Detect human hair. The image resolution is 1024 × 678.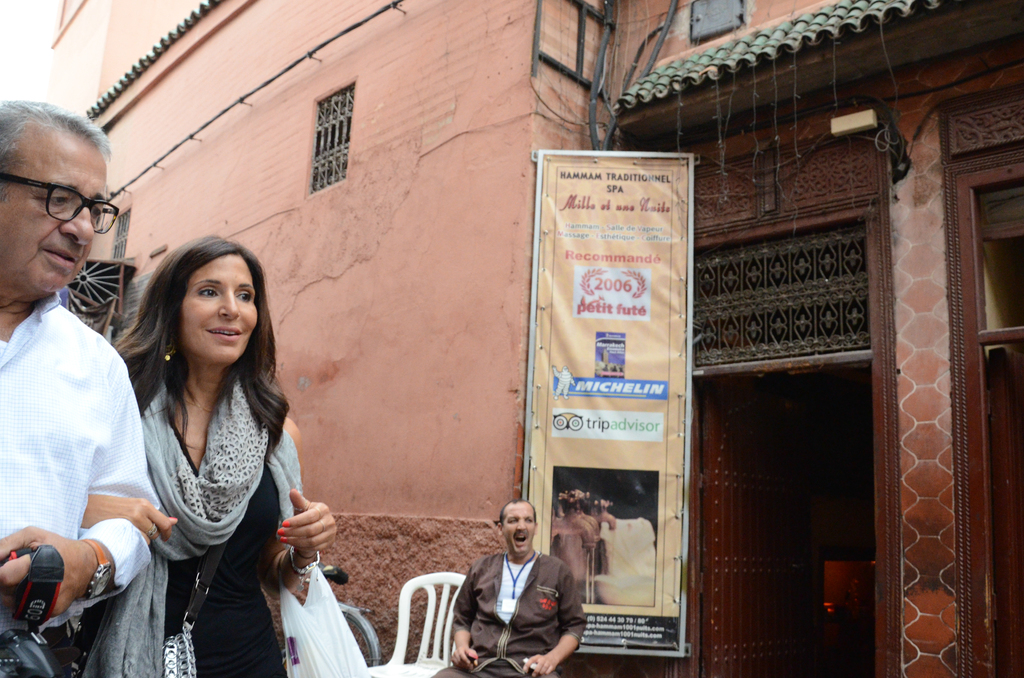
[0, 99, 113, 175].
